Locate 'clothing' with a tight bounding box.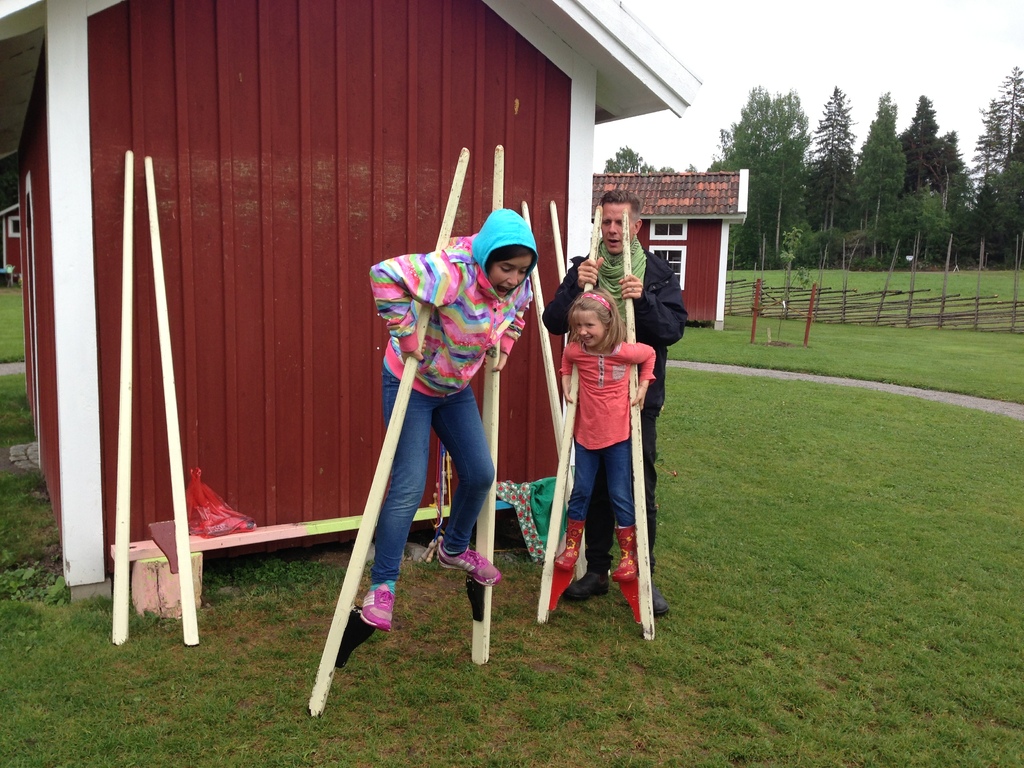
box(568, 442, 625, 522).
